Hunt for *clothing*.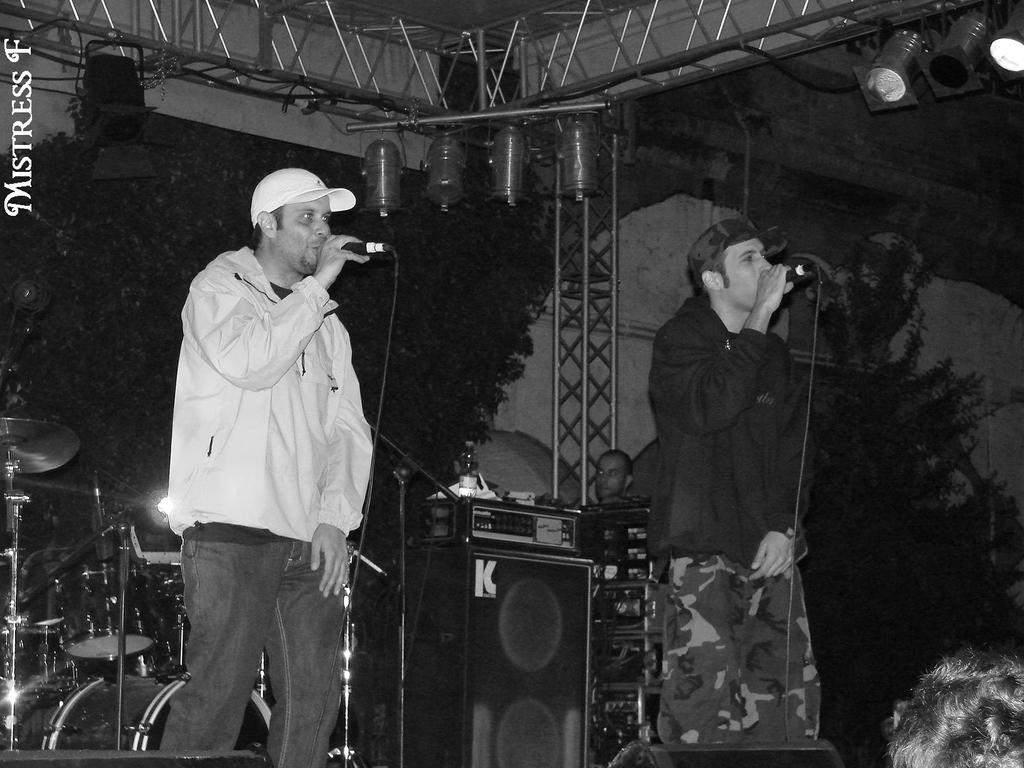
Hunted down at (169, 240, 380, 541).
